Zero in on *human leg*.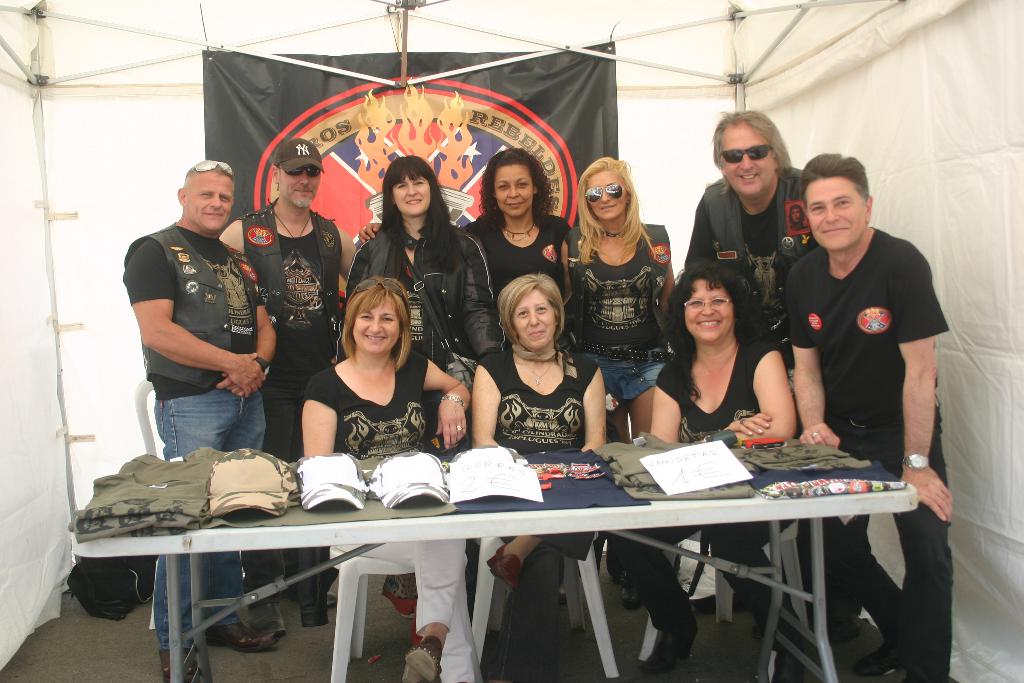
Zeroed in: bbox=(484, 536, 586, 682).
